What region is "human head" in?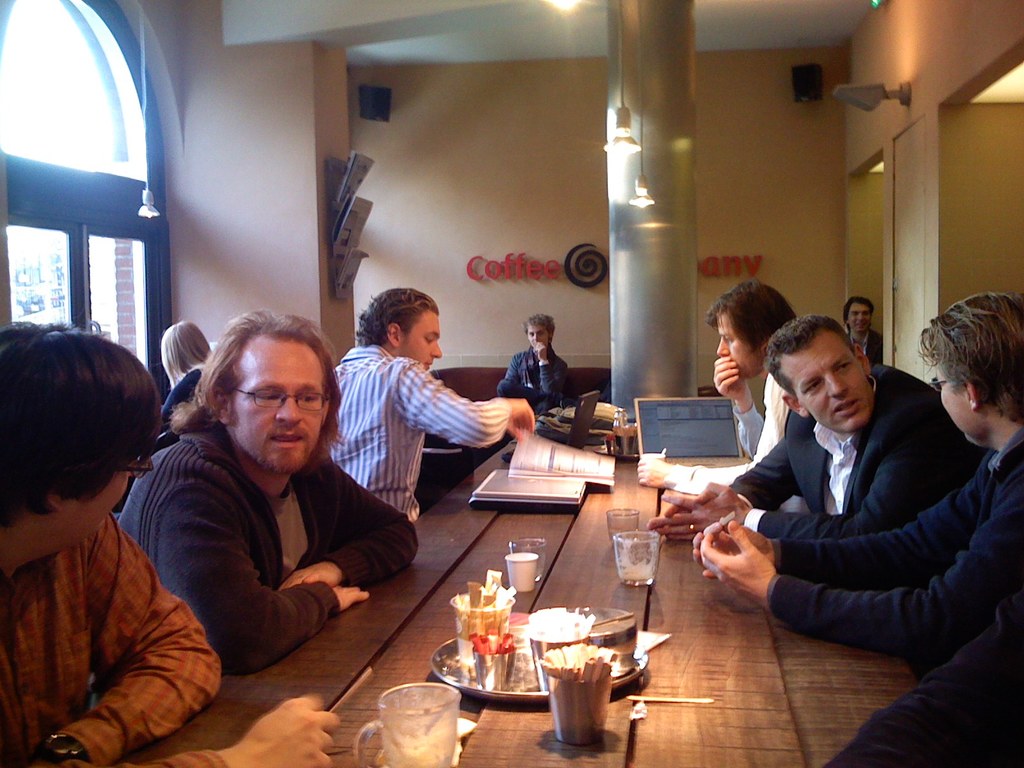
l=525, t=310, r=564, b=348.
